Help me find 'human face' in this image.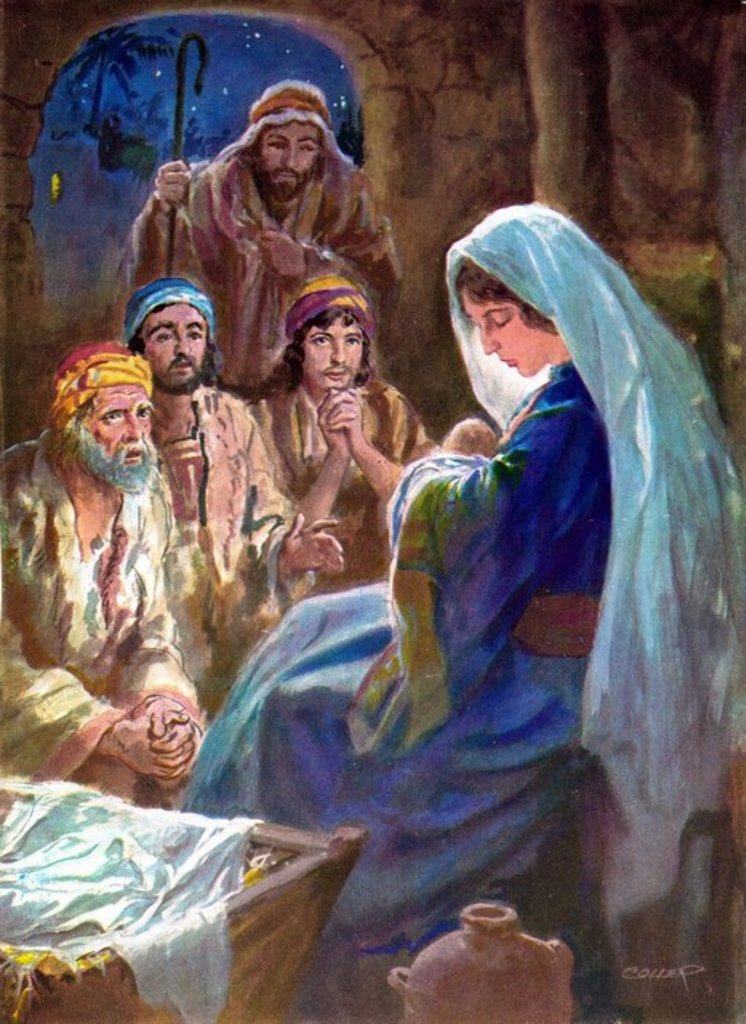
Found it: [x1=148, y1=303, x2=211, y2=385].
